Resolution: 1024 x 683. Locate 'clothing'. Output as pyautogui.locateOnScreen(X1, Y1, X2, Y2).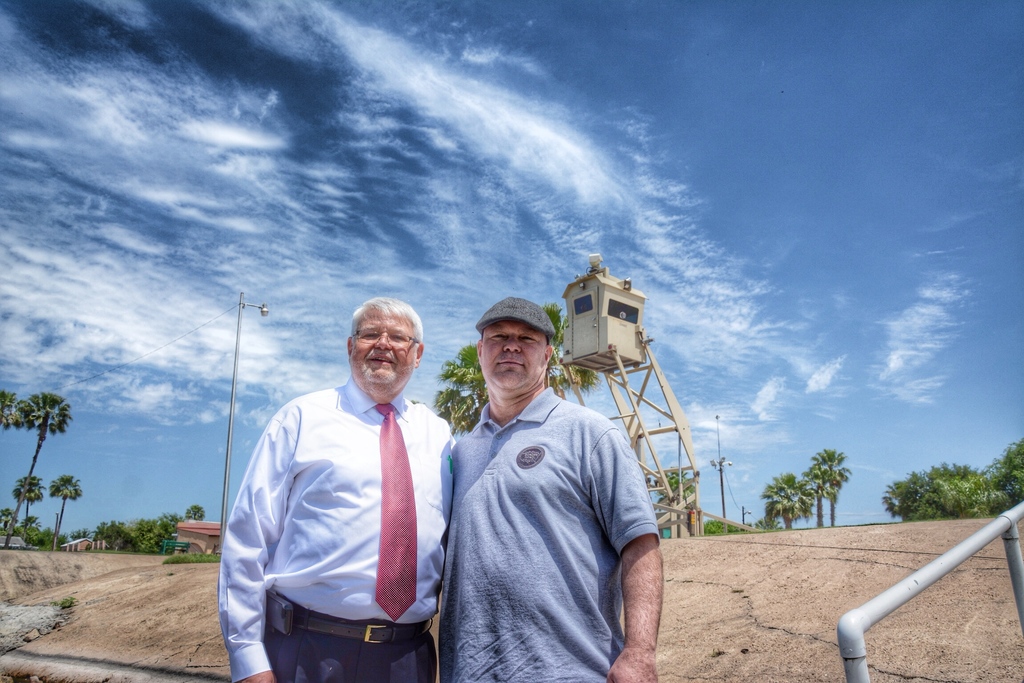
pyautogui.locateOnScreen(436, 388, 662, 682).
